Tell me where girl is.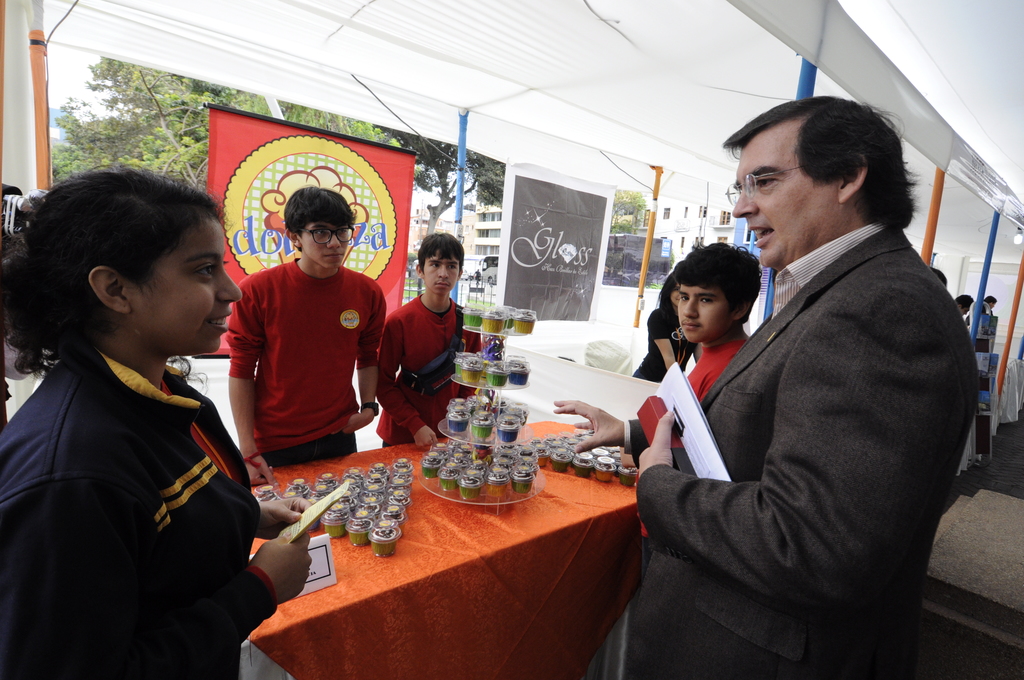
girl is at (3,151,285,672).
